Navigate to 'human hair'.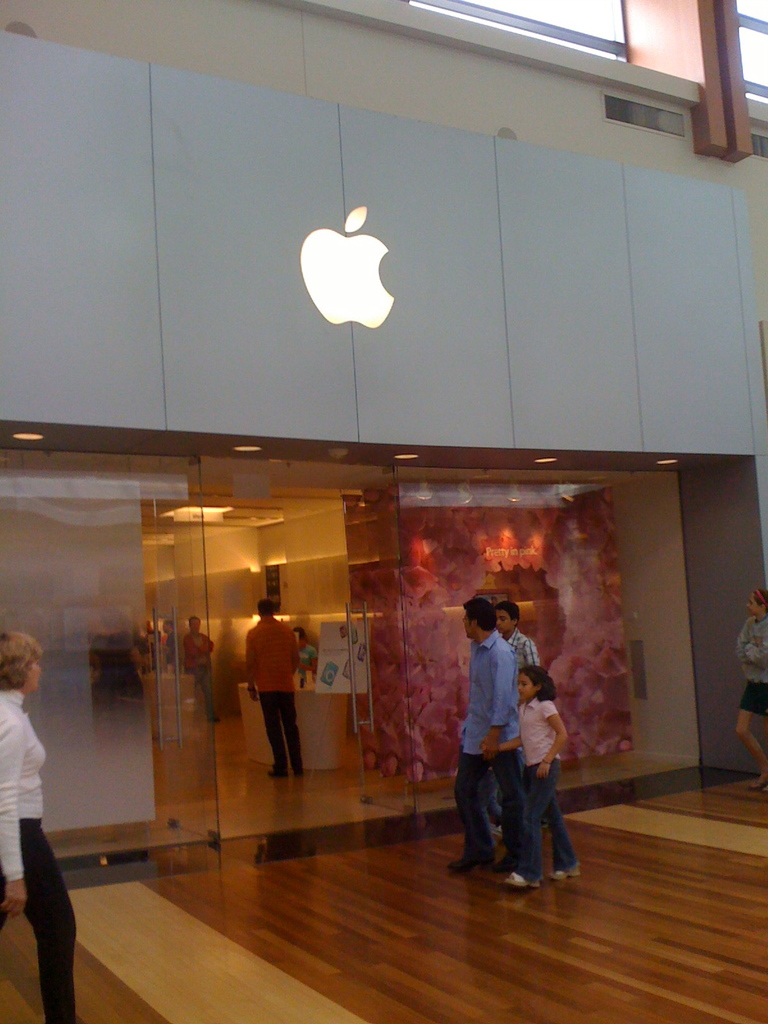
Navigation target: detection(258, 599, 273, 614).
